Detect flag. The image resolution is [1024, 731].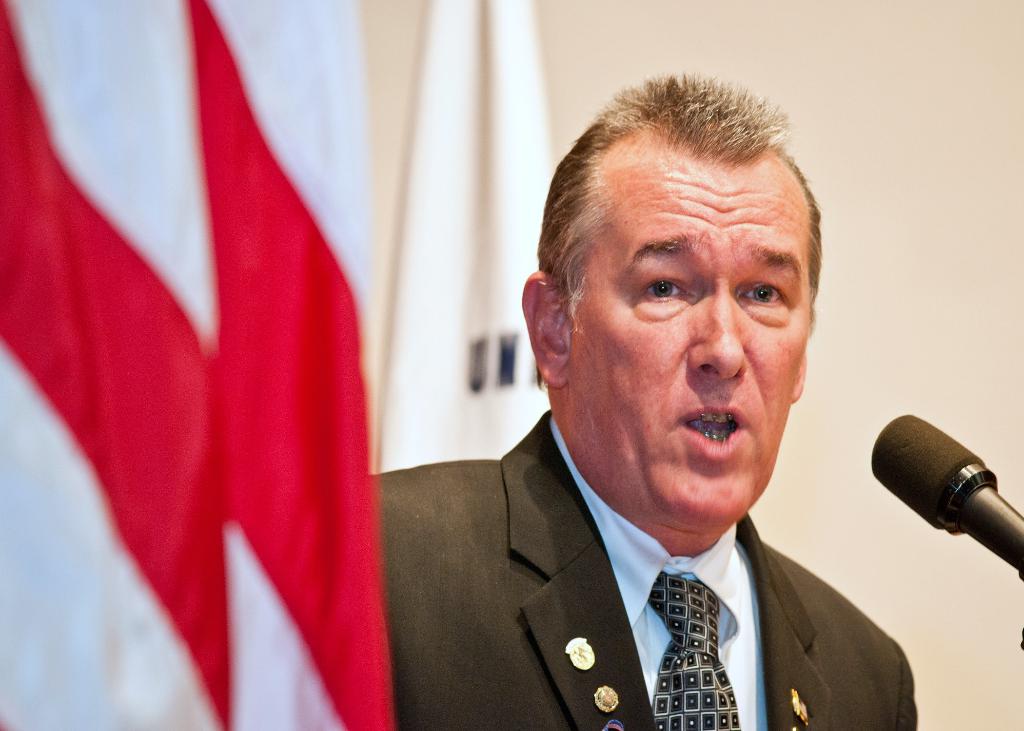
bbox(0, 0, 389, 728).
